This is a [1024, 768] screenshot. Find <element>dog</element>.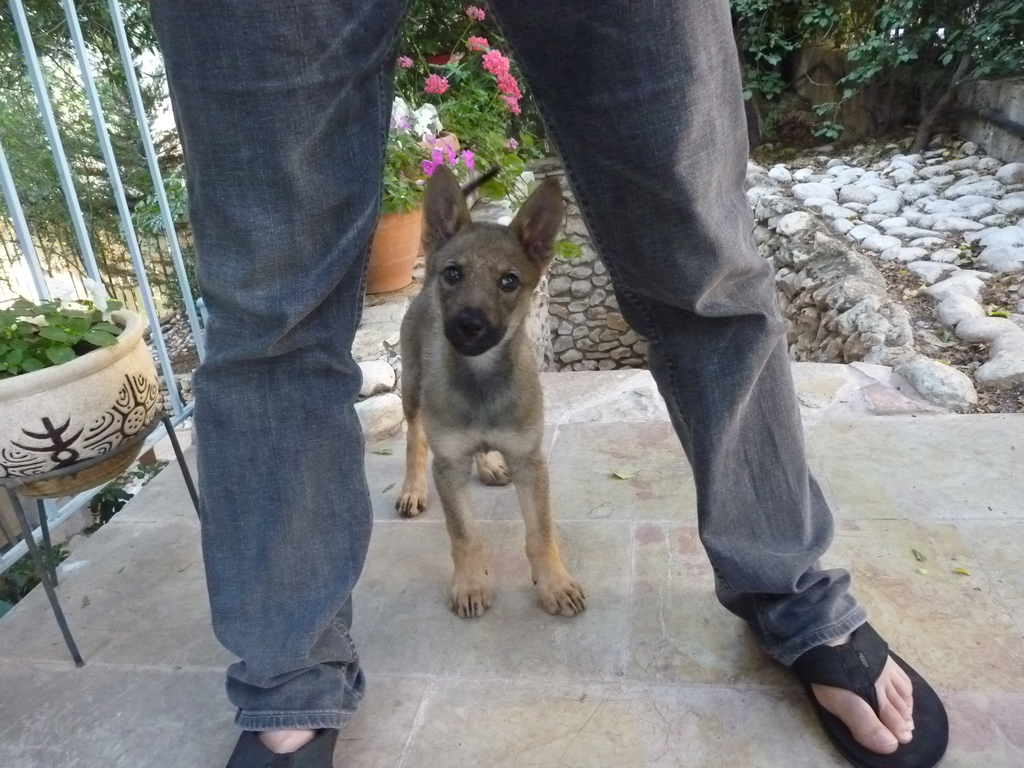
Bounding box: (391, 163, 588, 622).
